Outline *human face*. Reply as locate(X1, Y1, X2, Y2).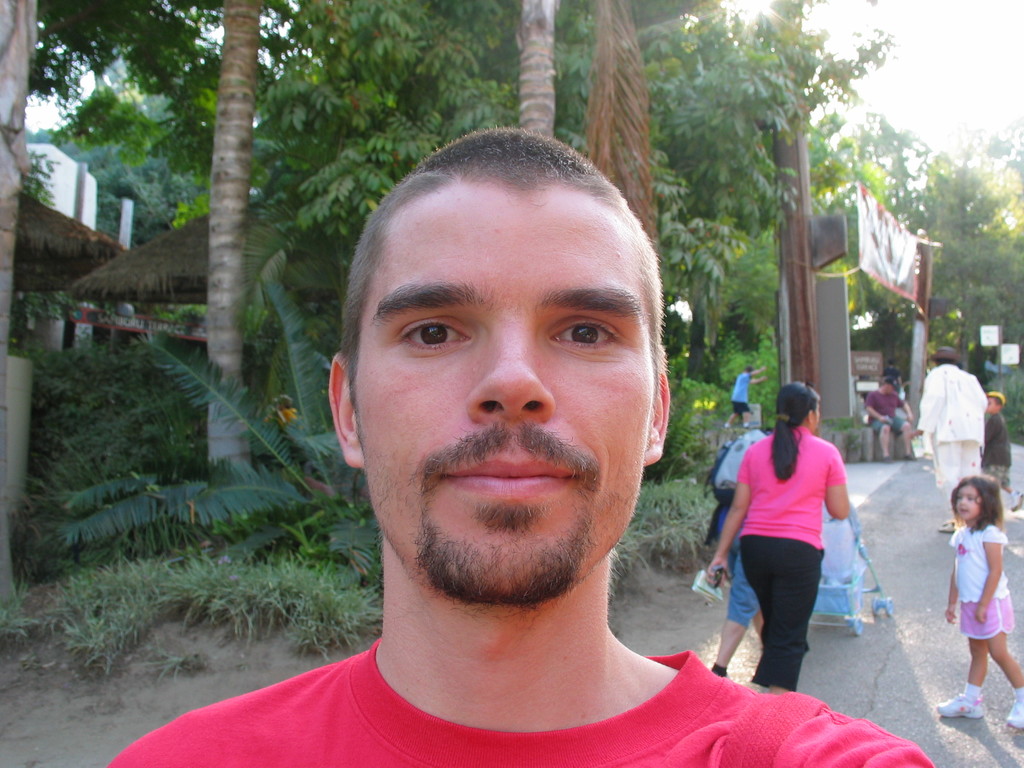
locate(955, 487, 979, 522).
